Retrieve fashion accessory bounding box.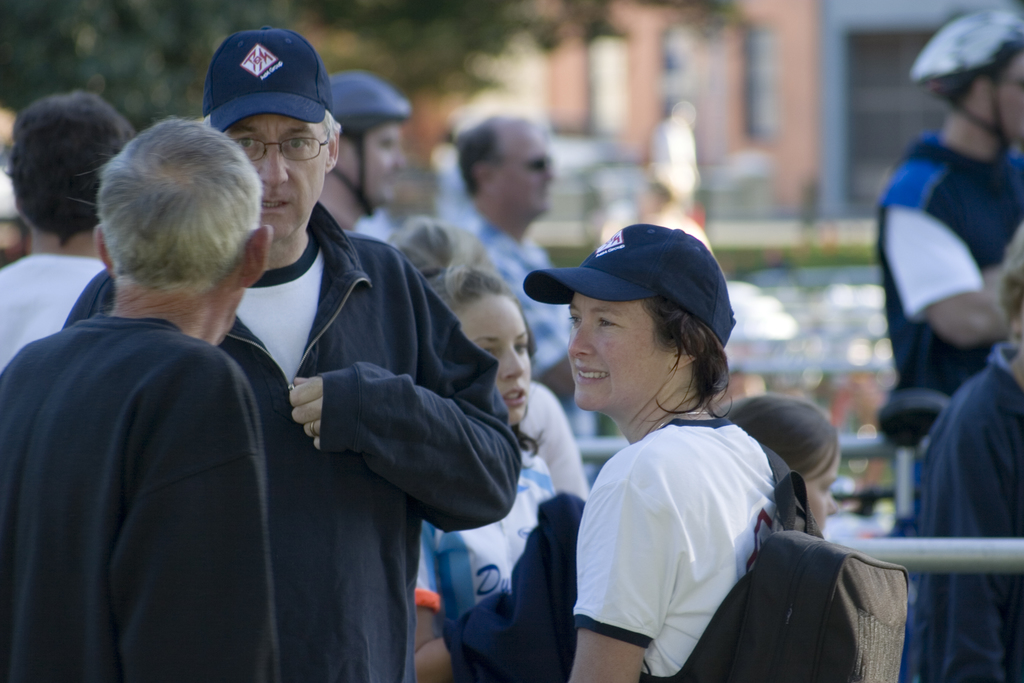
Bounding box: bbox=(655, 407, 713, 431).
